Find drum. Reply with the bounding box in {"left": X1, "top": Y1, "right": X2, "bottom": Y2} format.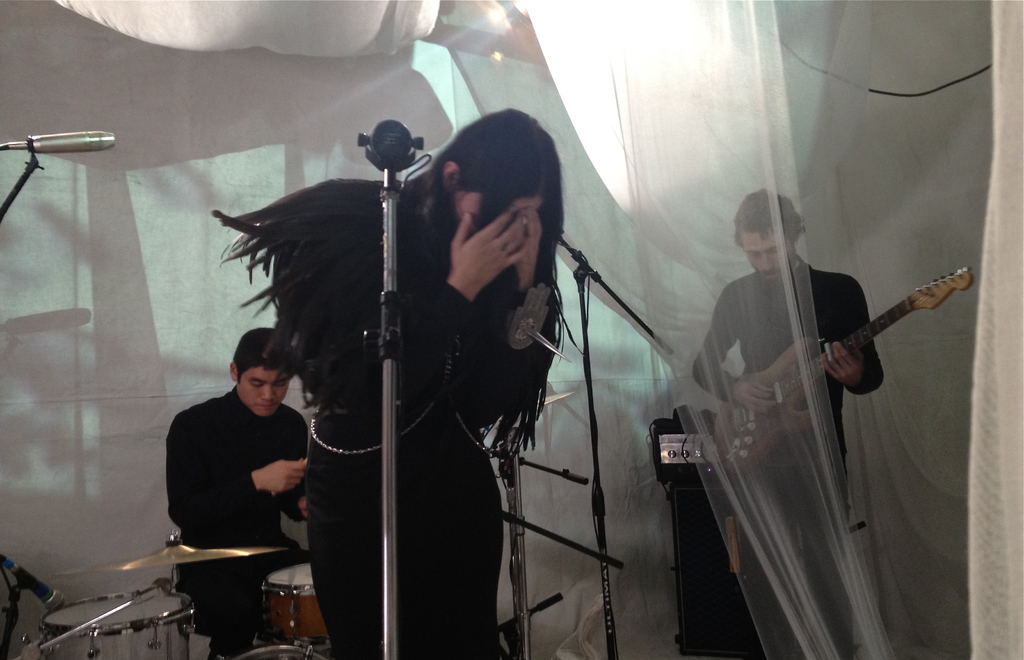
{"left": 31, "top": 582, "right": 206, "bottom": 659}.
